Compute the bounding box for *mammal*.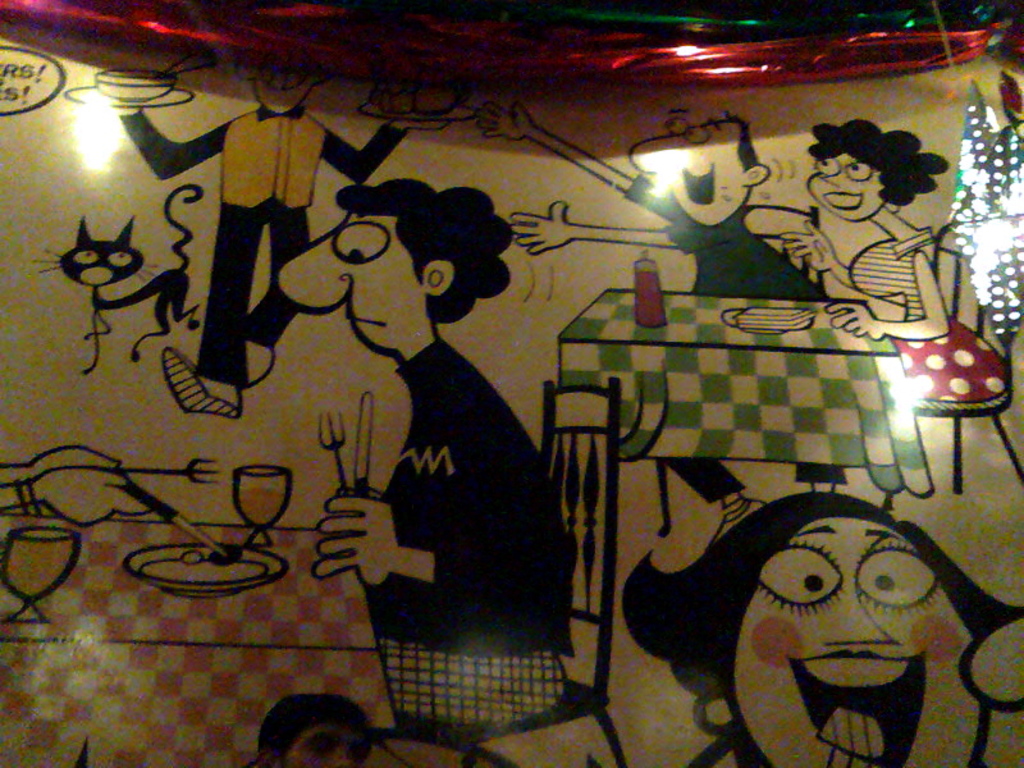
box(357, 157, 636, 765).
